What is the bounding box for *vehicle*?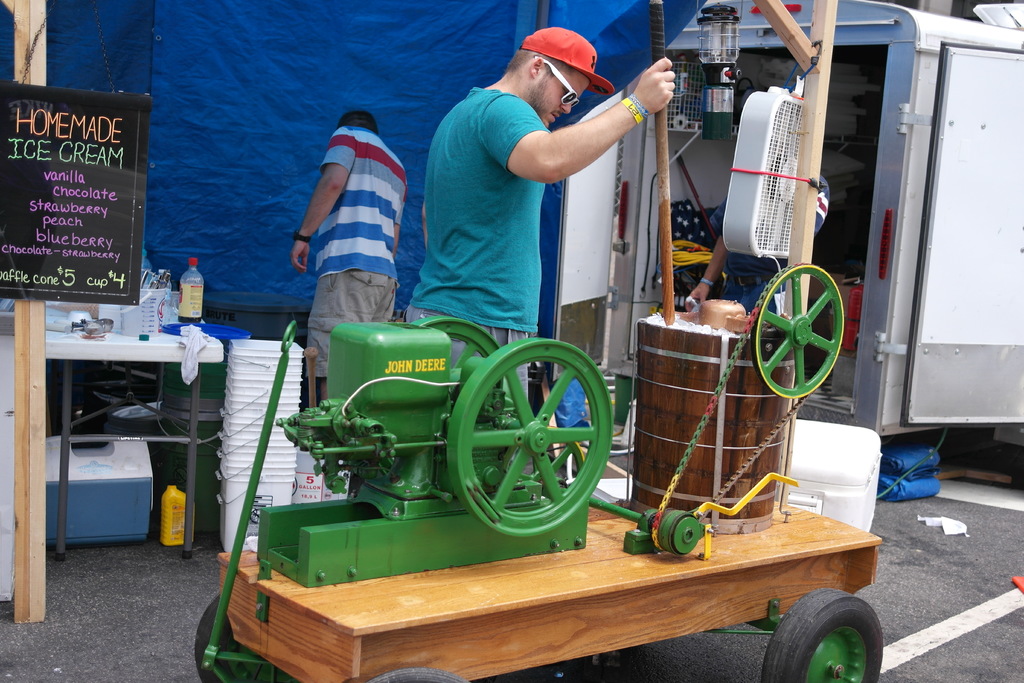
191/179/824/678.
